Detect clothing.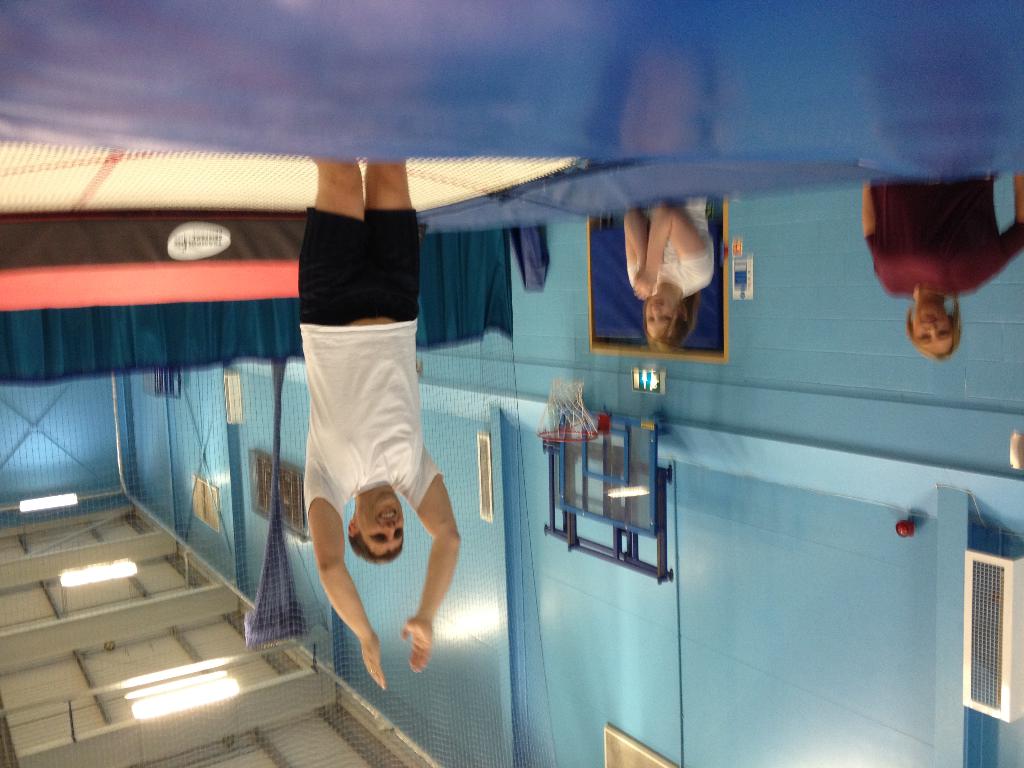
Detected at {"left": 262, "top": 172, "right": 480, "bottom": 641}.
